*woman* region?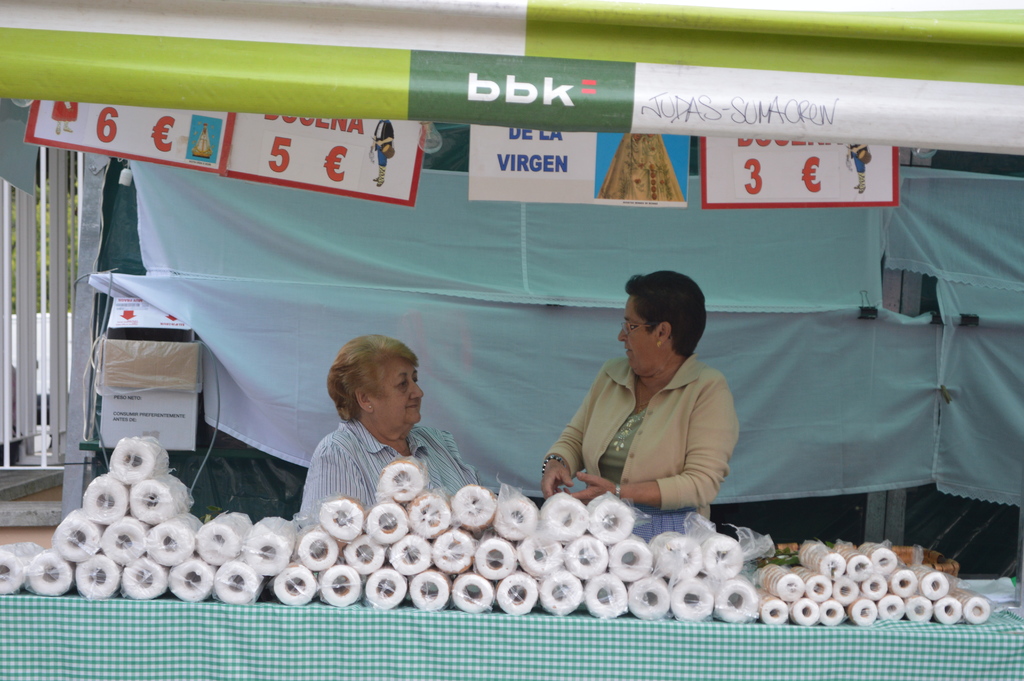
region(540, 266, 765, 536)
